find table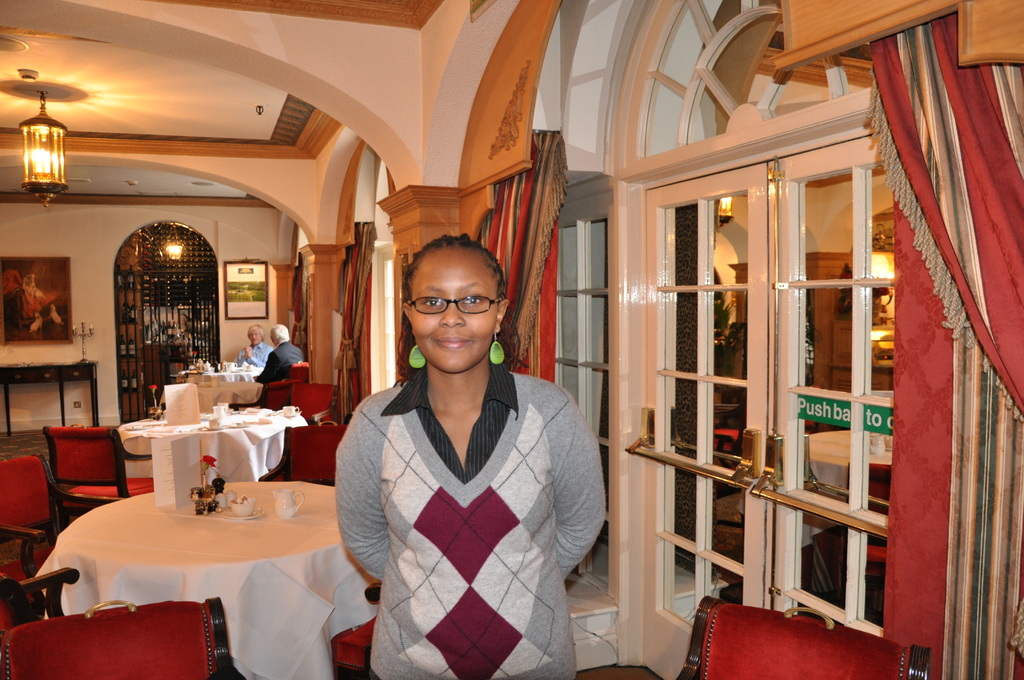
177 359 266 398
